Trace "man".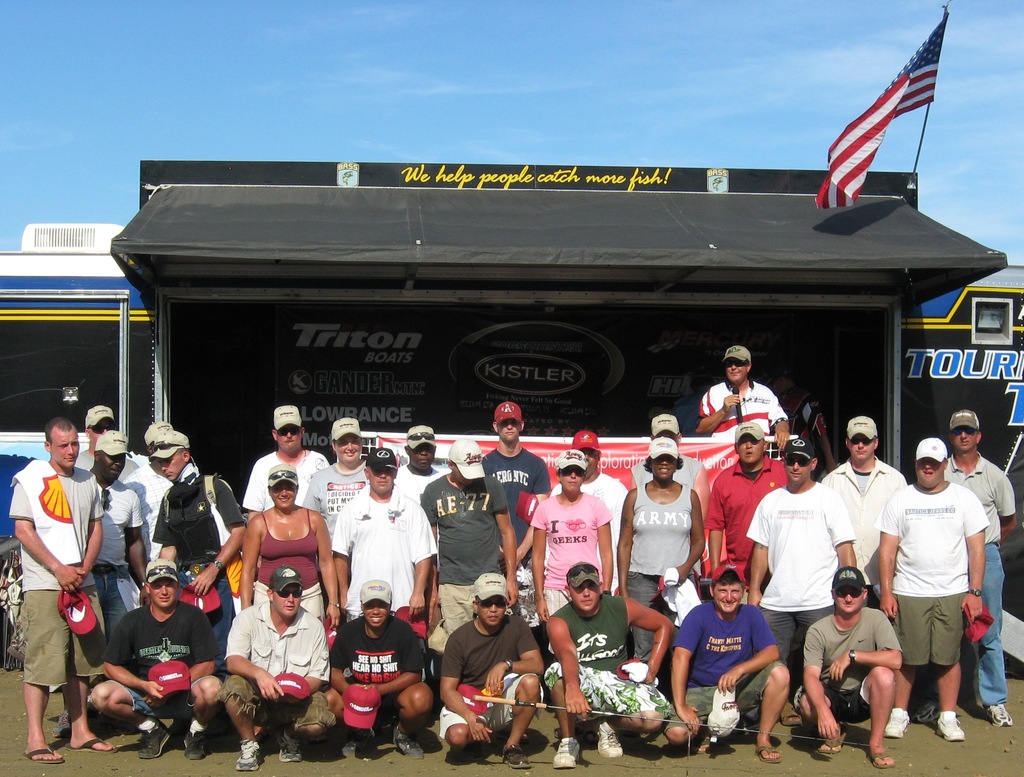
Traced to 89, 556, 225, 760.
